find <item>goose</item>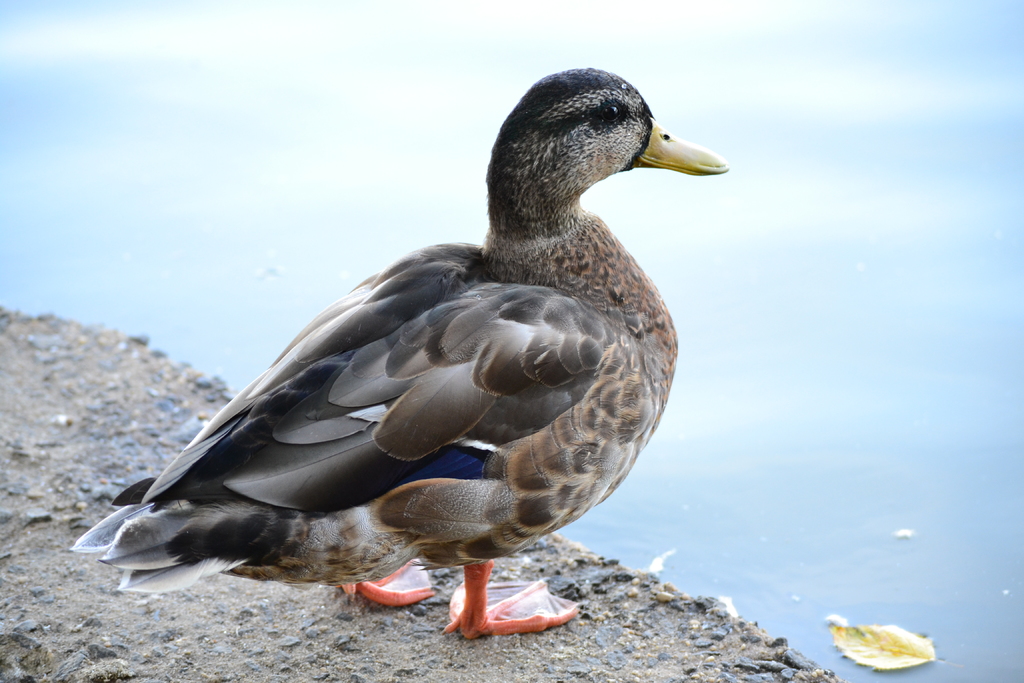
crop(74, 58, 740, 666)
